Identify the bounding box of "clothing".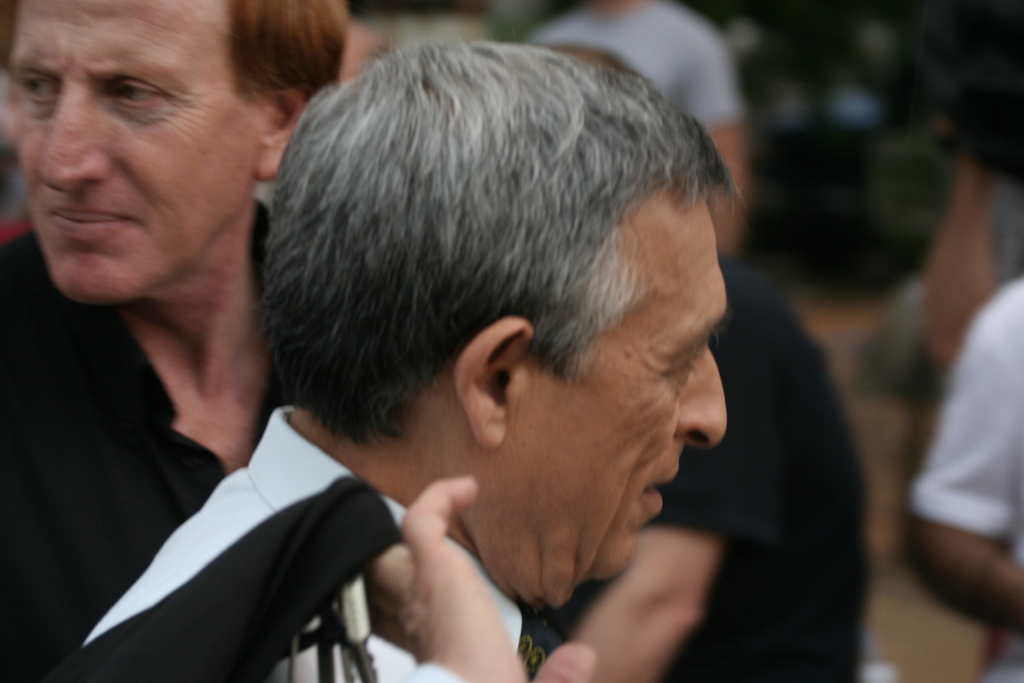
x1=516 y1=9 x2=744 y2=143.
